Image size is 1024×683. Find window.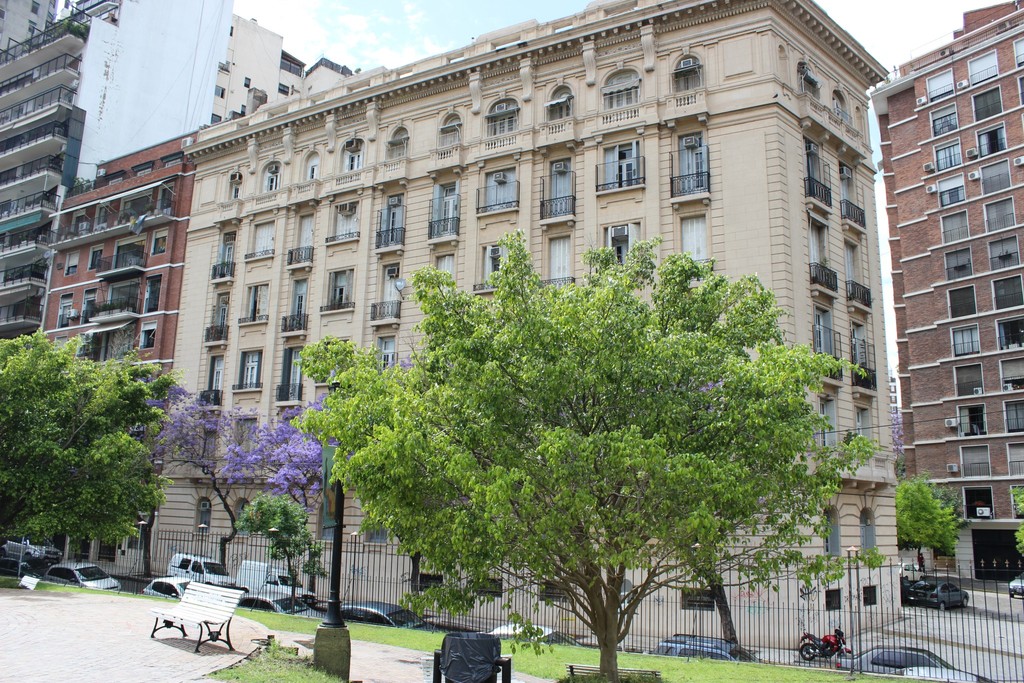
bbox=[682, 588, 715, 611].
